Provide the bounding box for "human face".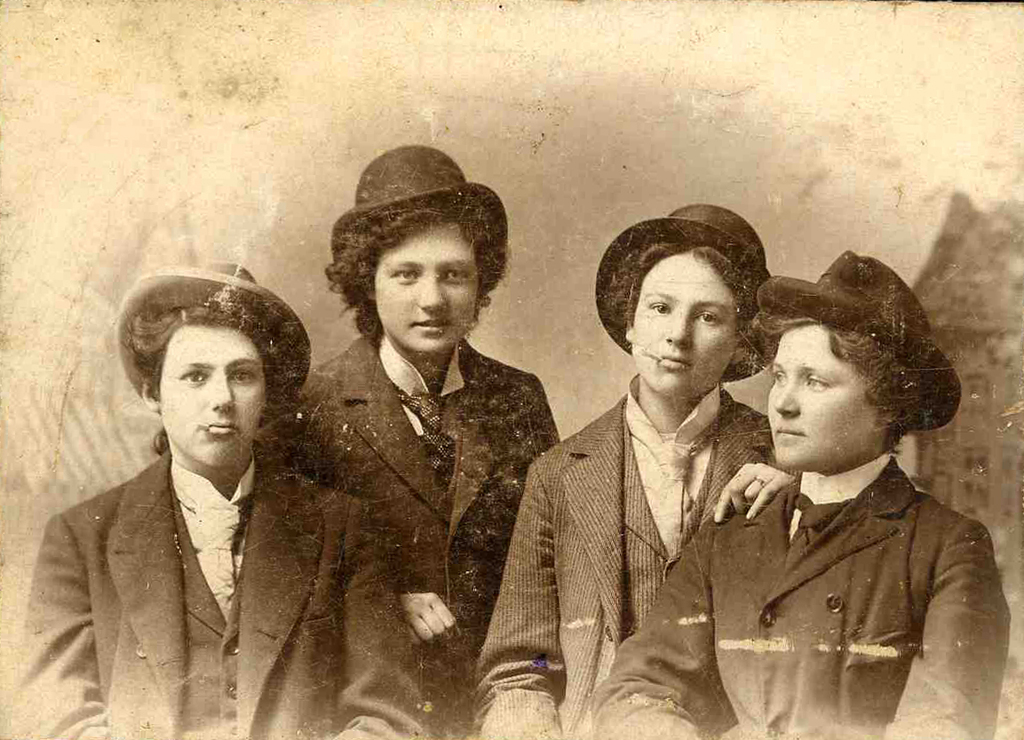
crop(622, 239, 742, 407).
